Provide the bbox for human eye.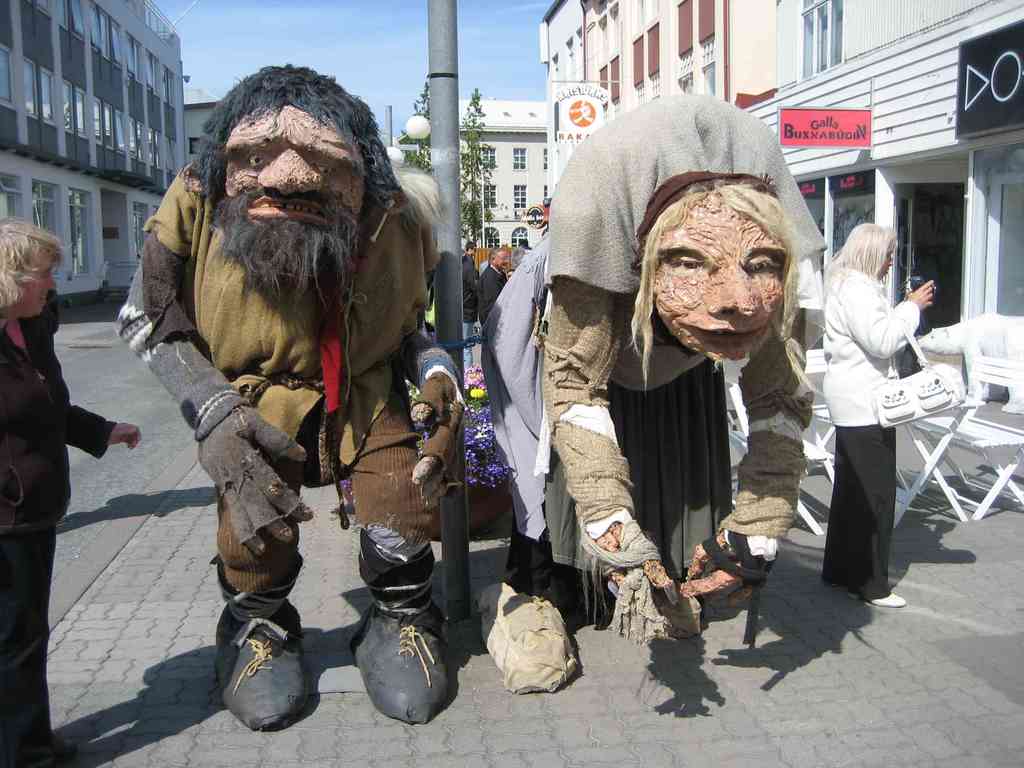
box=[662, 254, 703, 275].
